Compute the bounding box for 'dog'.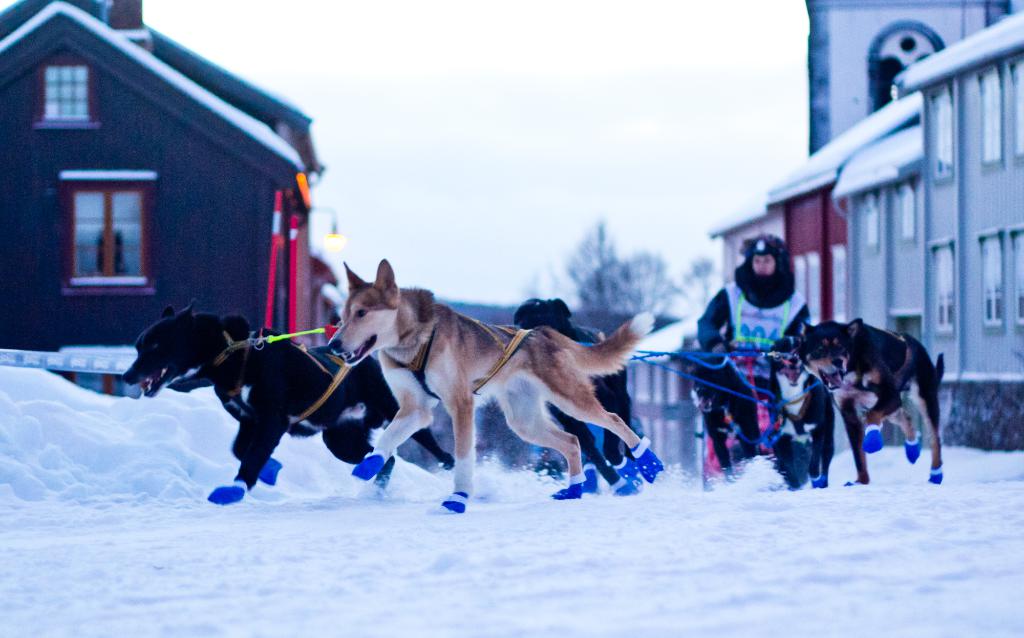
[800, 315, 945, 484].
